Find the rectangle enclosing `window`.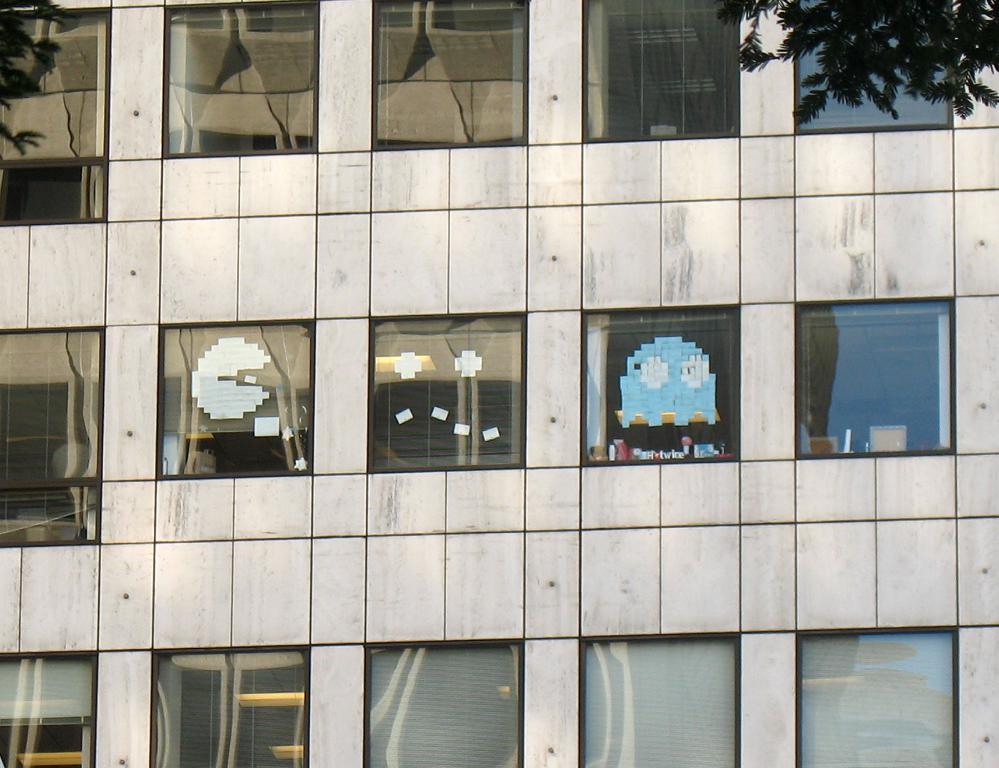
left=372, top=0, right=528, bottom=145.
